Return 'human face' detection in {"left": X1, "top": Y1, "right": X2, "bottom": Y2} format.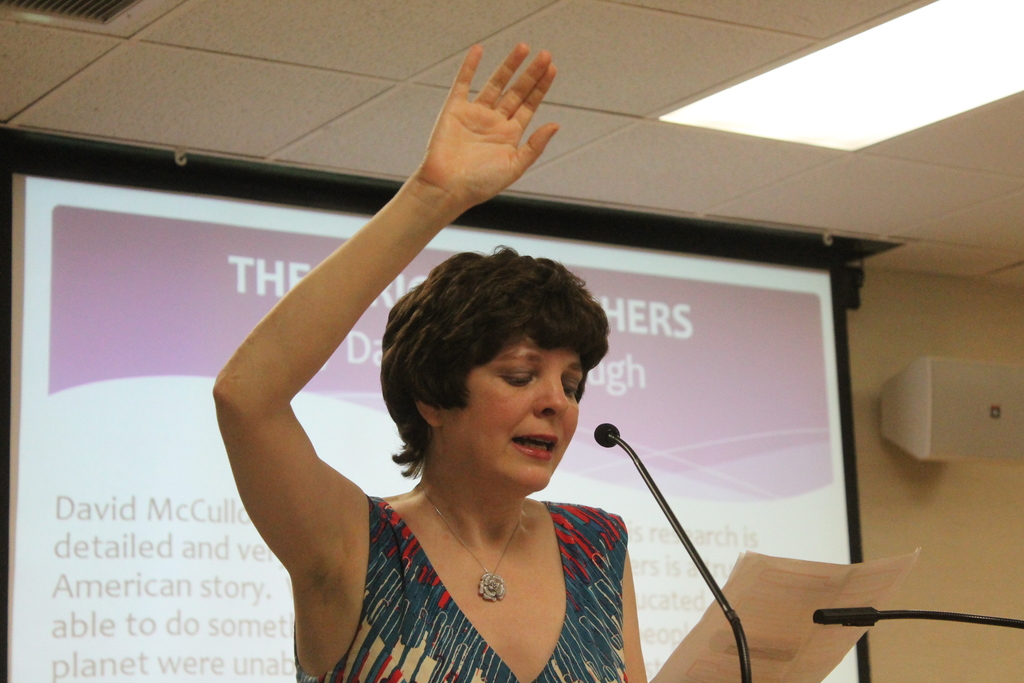
{"left": 436, "top": 333, "right": 585, "bottom": 486}.
